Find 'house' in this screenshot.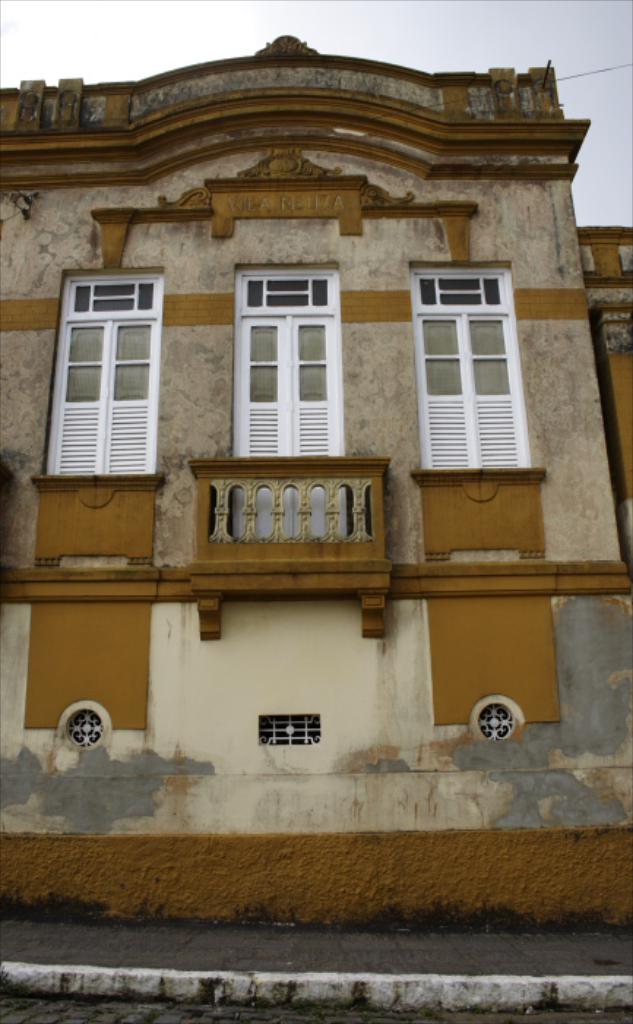
The bounding box for 'house' is 0:95:613:929.
